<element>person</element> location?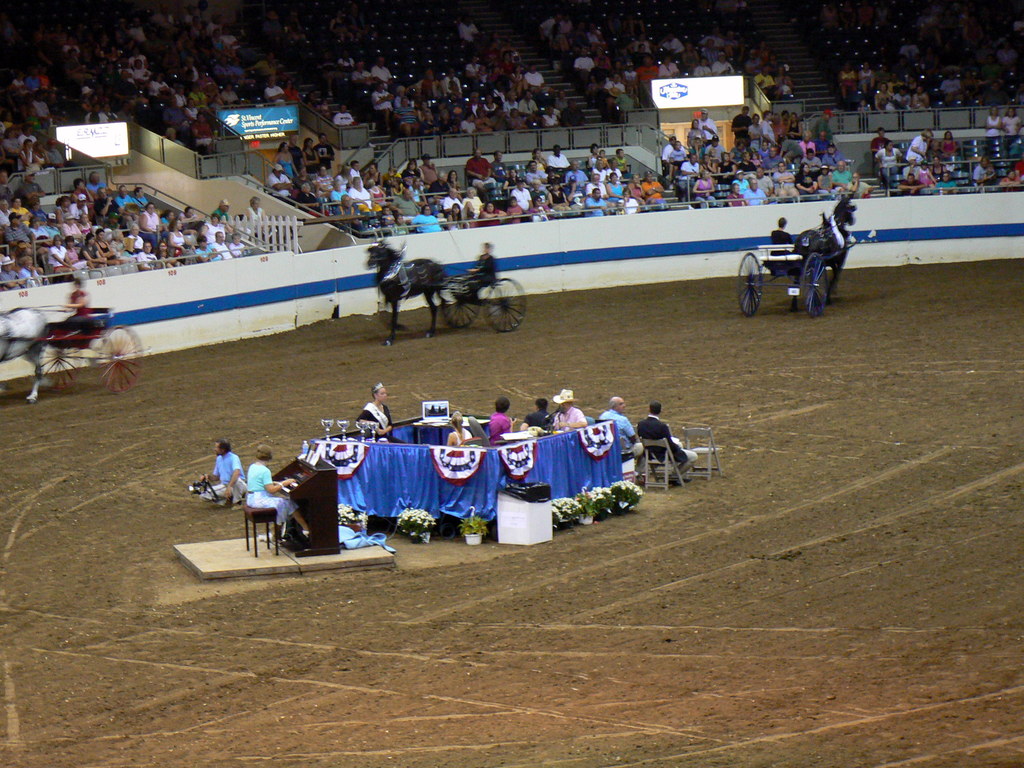
box=[666, 60, 683, 77]
